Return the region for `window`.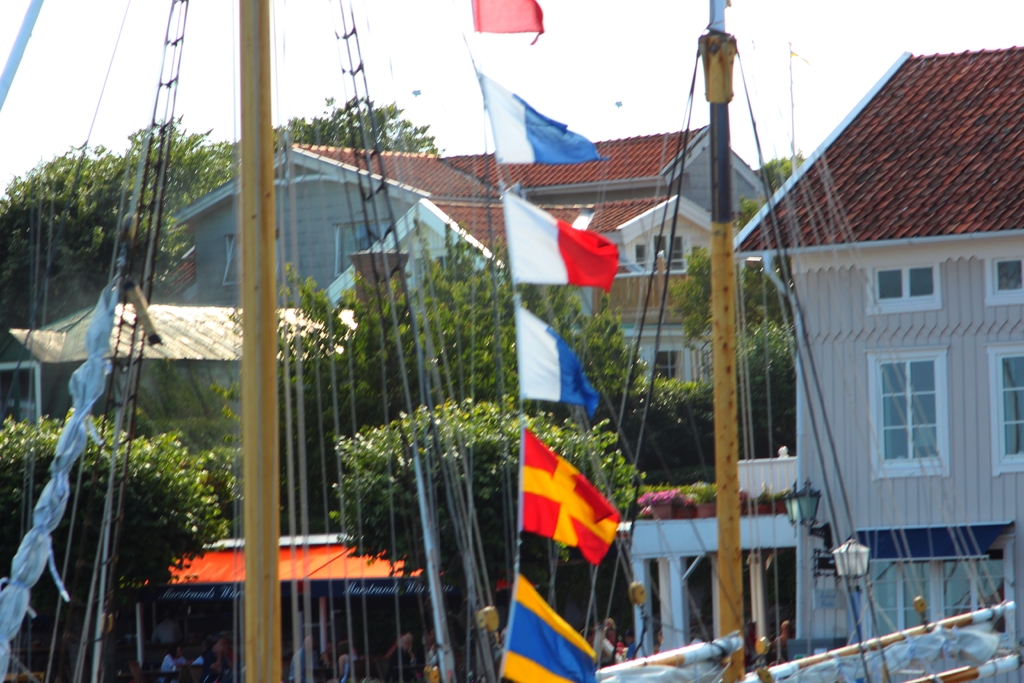
bbox=[866, 352, 947, 484].
